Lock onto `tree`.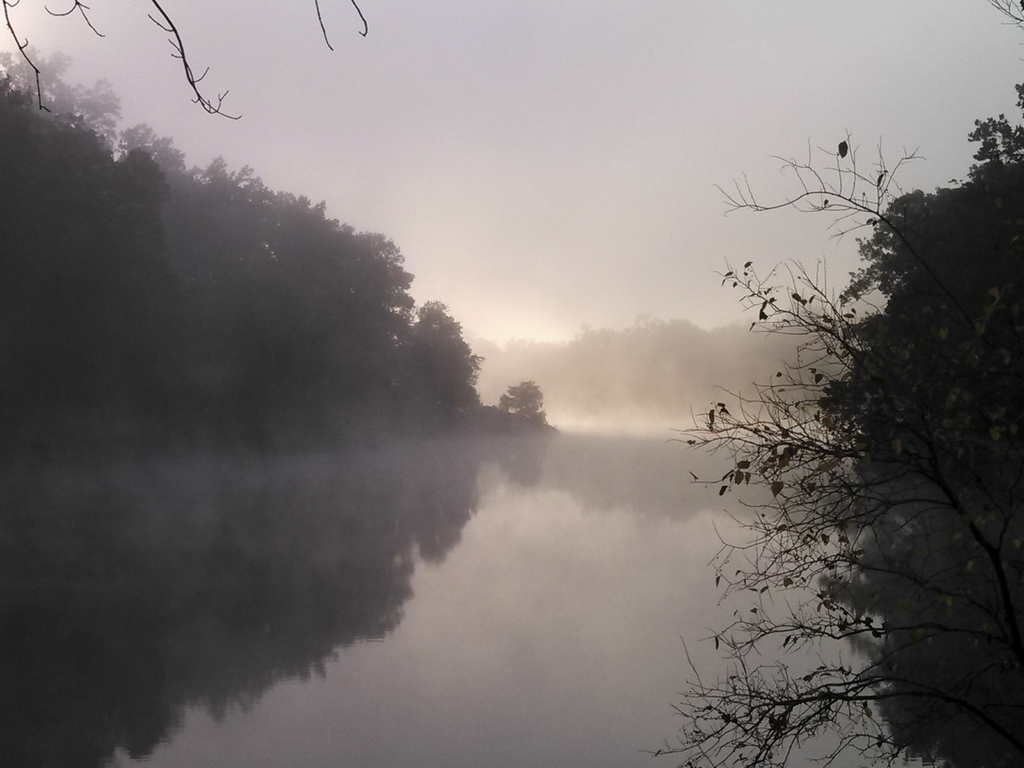
Locked: <box>676,113,1003,740</box>.
